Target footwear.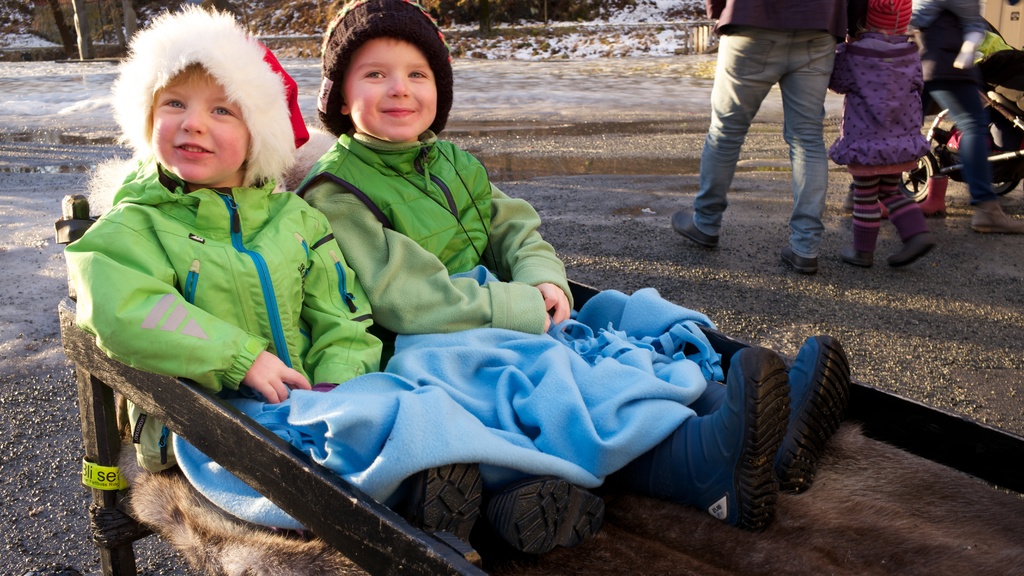
Target region: {"x1": 673, "y1": 209, "x2": 719, "y2": 248}.
